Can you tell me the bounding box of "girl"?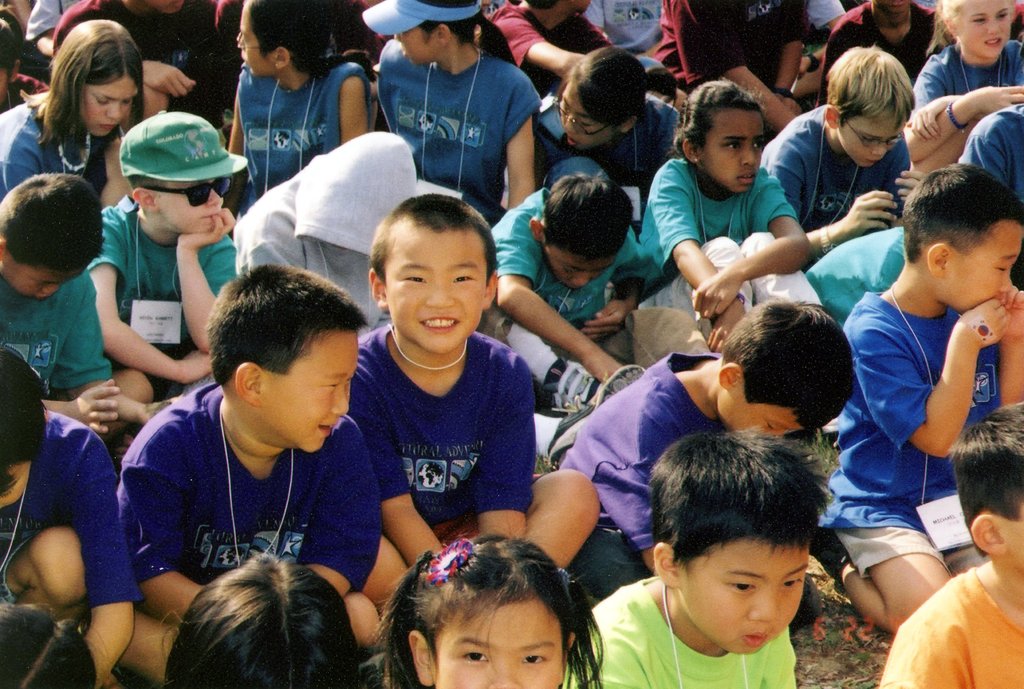
(left=0, top=16, right=143, bottom=222).
